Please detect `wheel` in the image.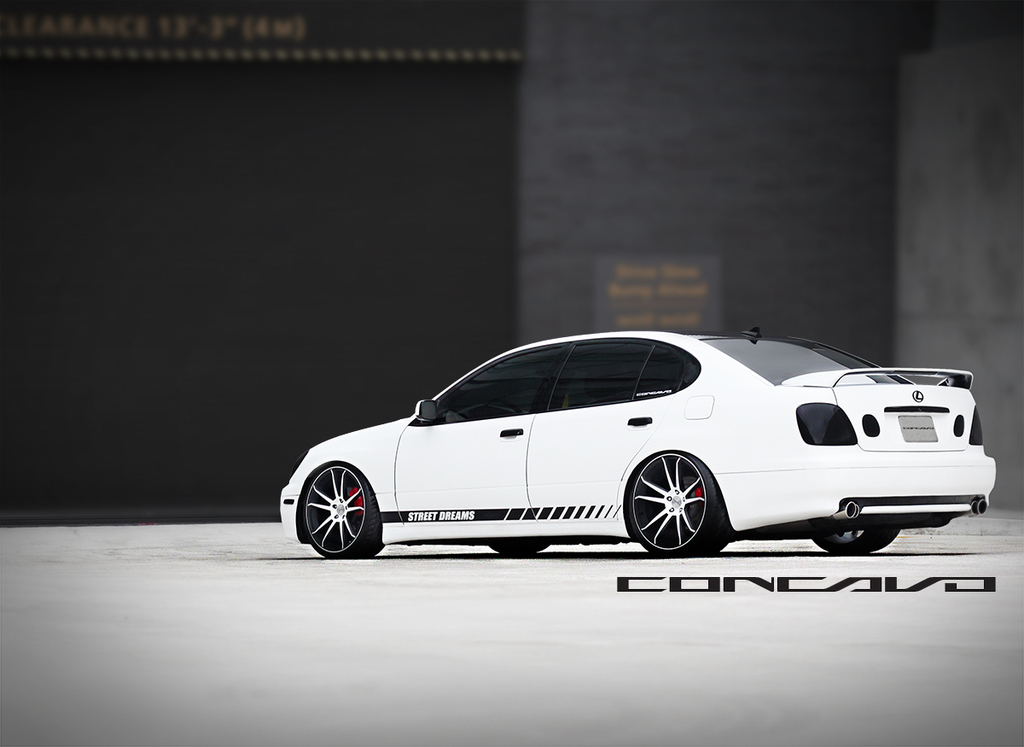
(left=643, top=464, right=733, bottom=543).
